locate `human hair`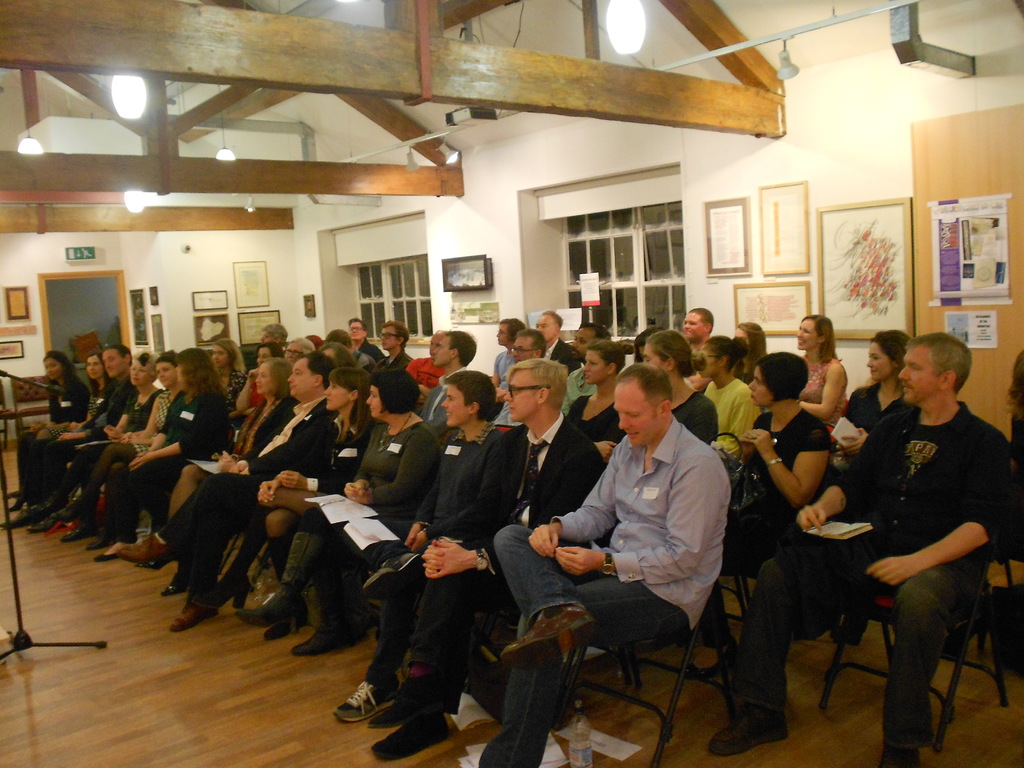
[691, 306, 713, 331]
